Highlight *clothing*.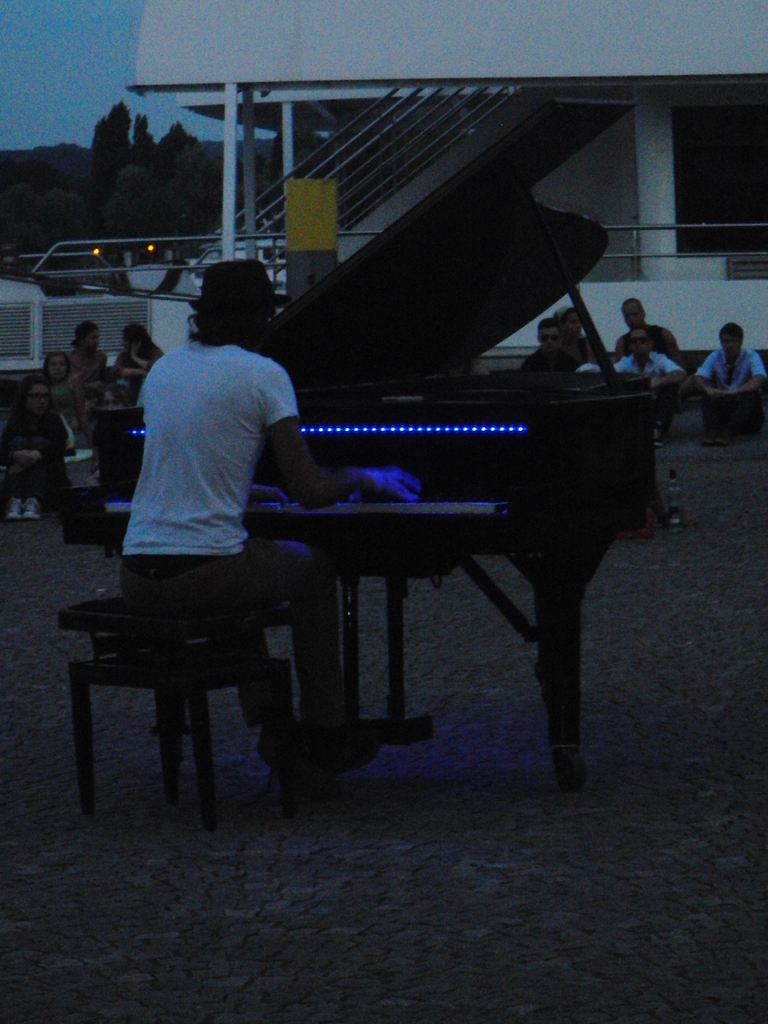
Highlighted region: box(73, 347, 110, 392).
